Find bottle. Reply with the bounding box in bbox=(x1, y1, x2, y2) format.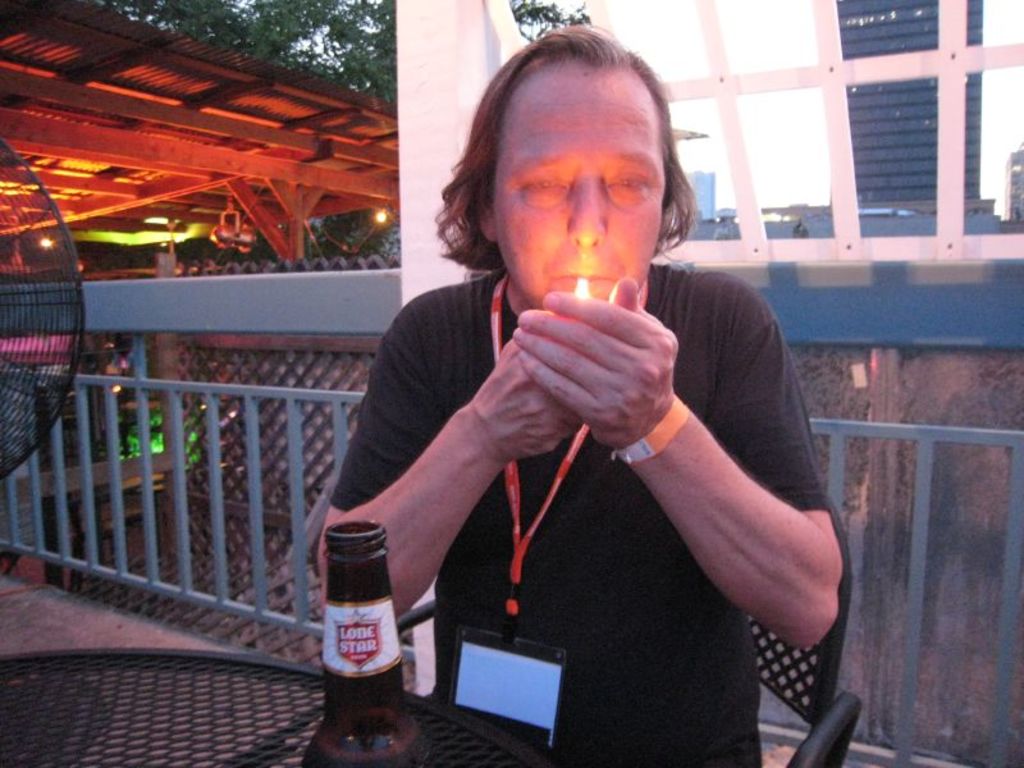
bbox=(294, 521, 434, 767).
